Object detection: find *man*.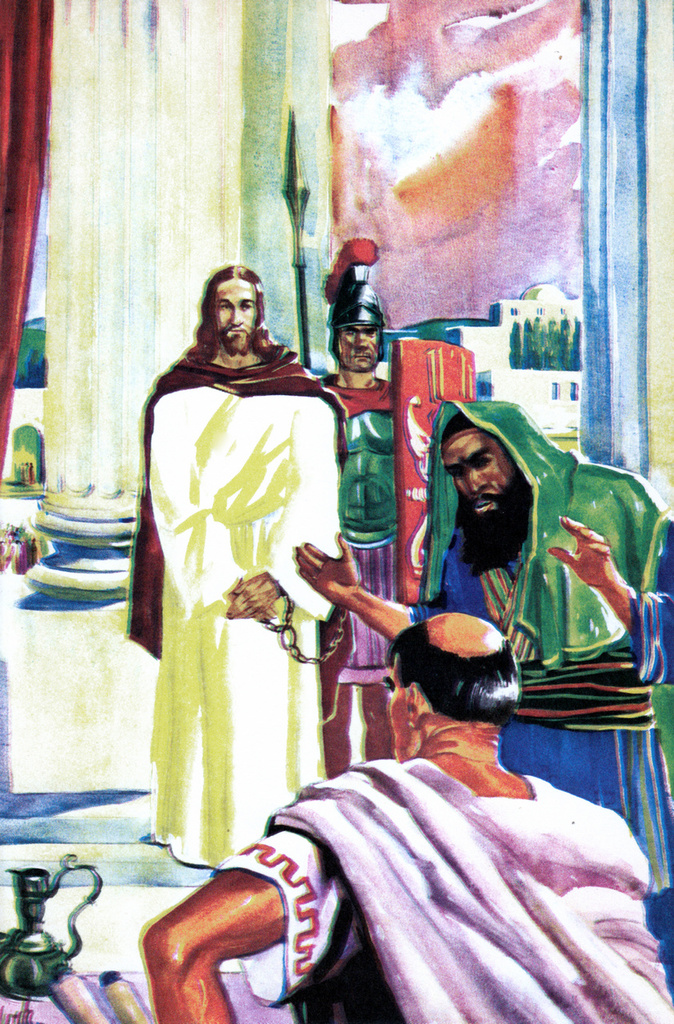
Rect(134, 609, 673, 1023).
